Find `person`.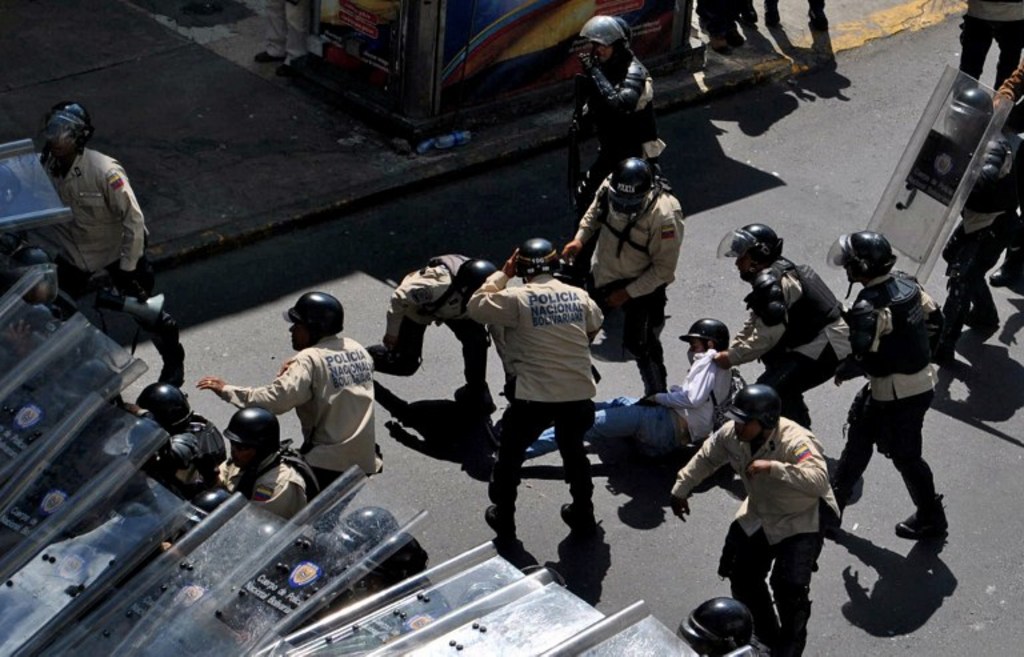
(565,153,689,406).
